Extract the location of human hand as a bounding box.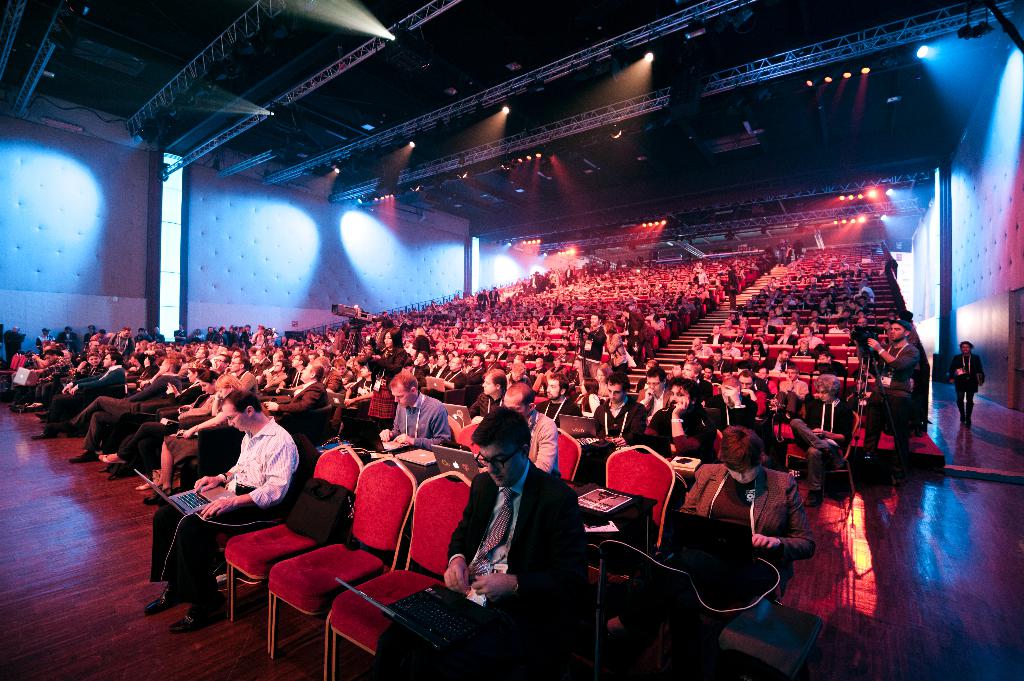
rect(469, 574, 510, 605).
